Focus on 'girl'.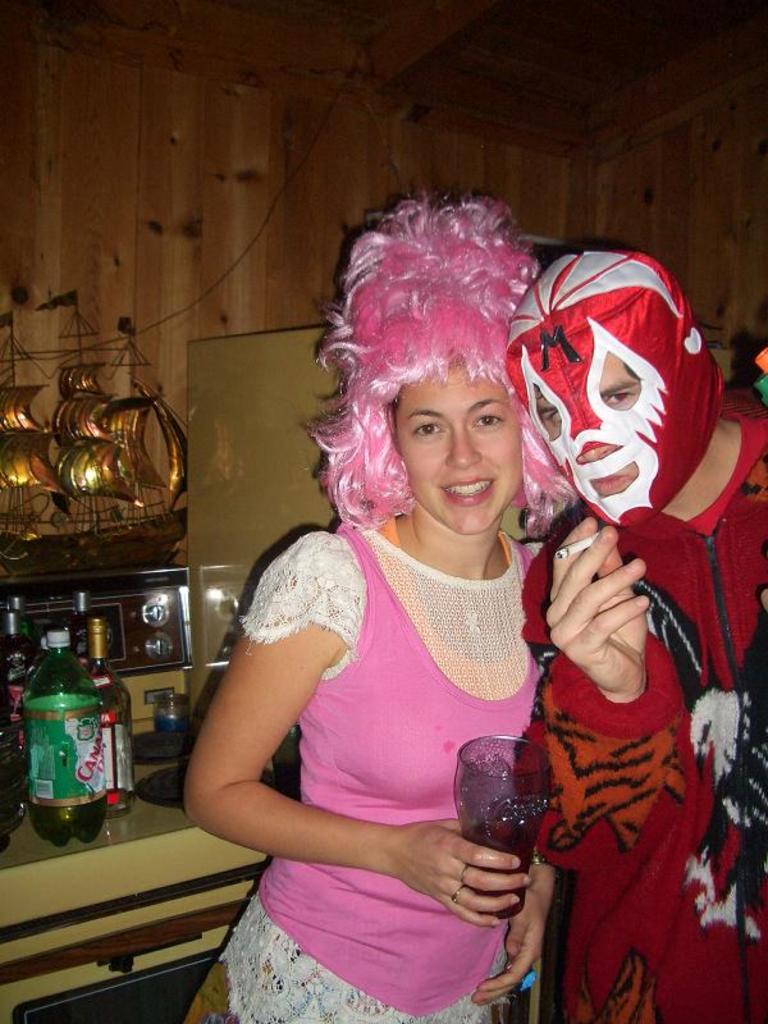
Focused at [183,192,552,1023].
